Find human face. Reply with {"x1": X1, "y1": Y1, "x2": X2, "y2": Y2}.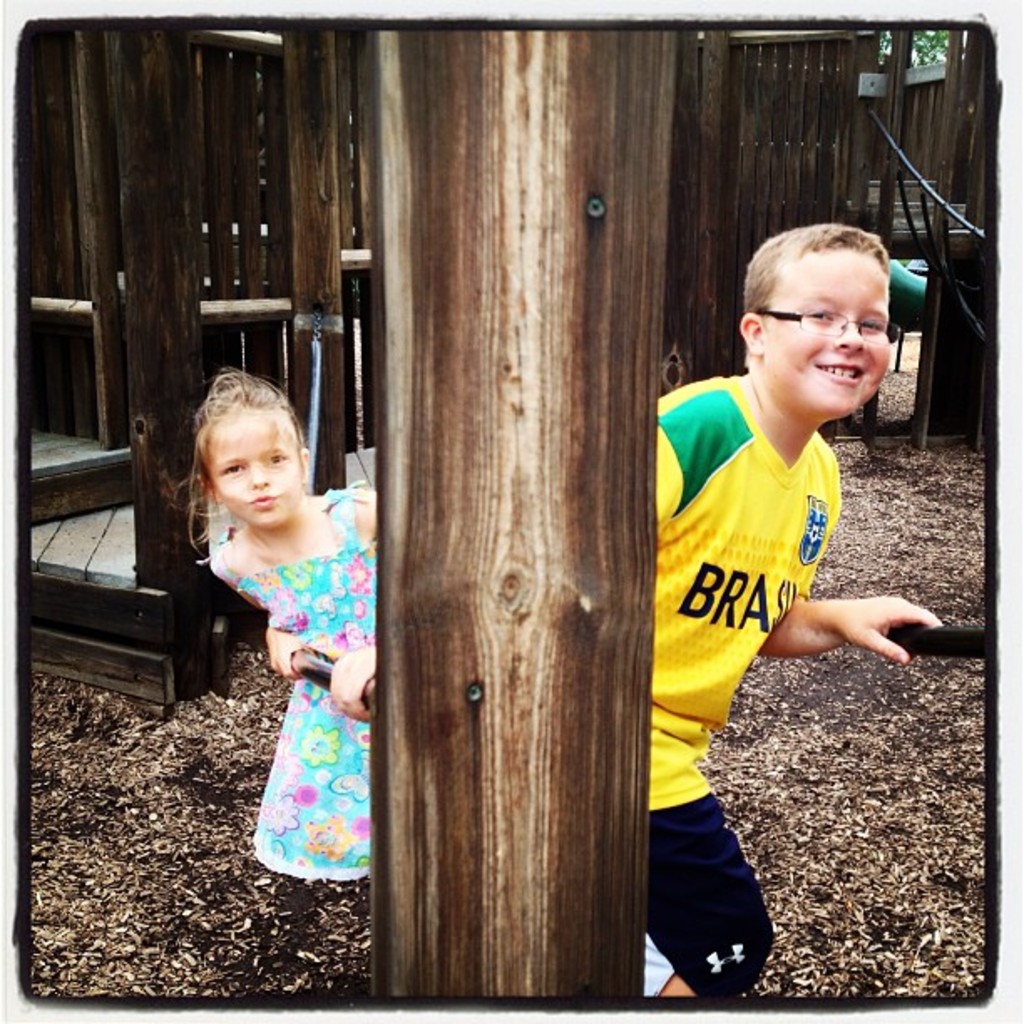
{"x1": 758, "y1": 254, "x2": 887, "y2": 410}.
